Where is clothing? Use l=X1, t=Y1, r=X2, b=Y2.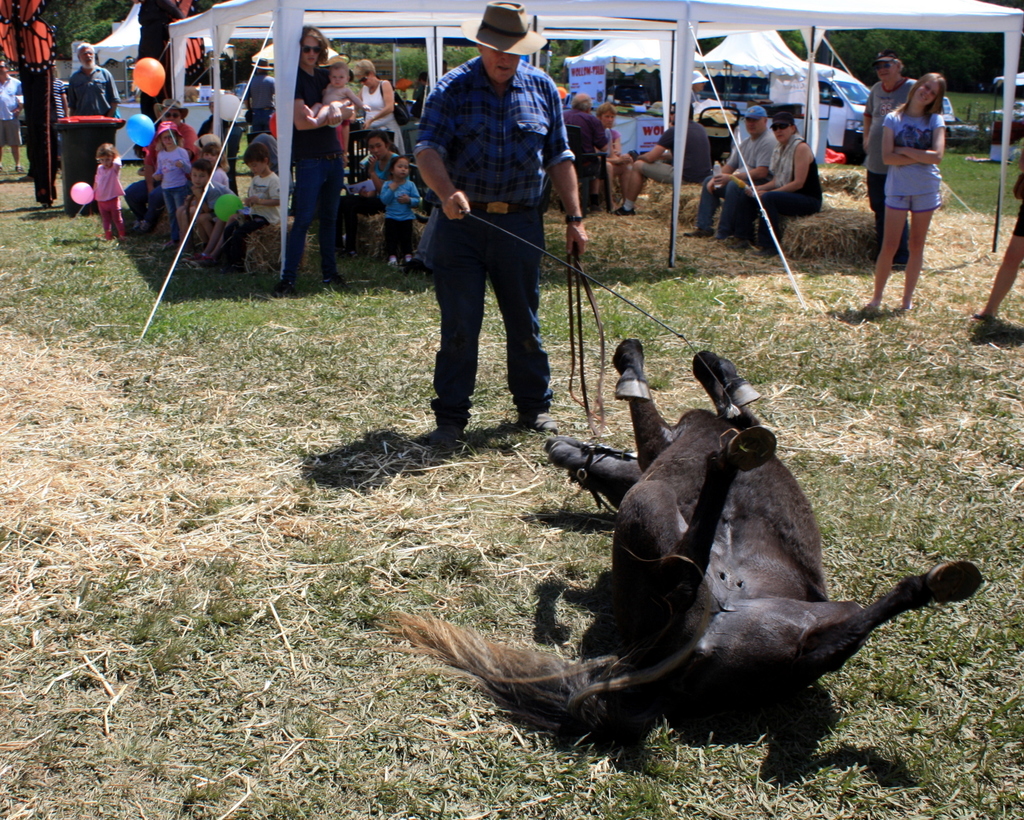
l=356, t=146, r=404, b=225.
